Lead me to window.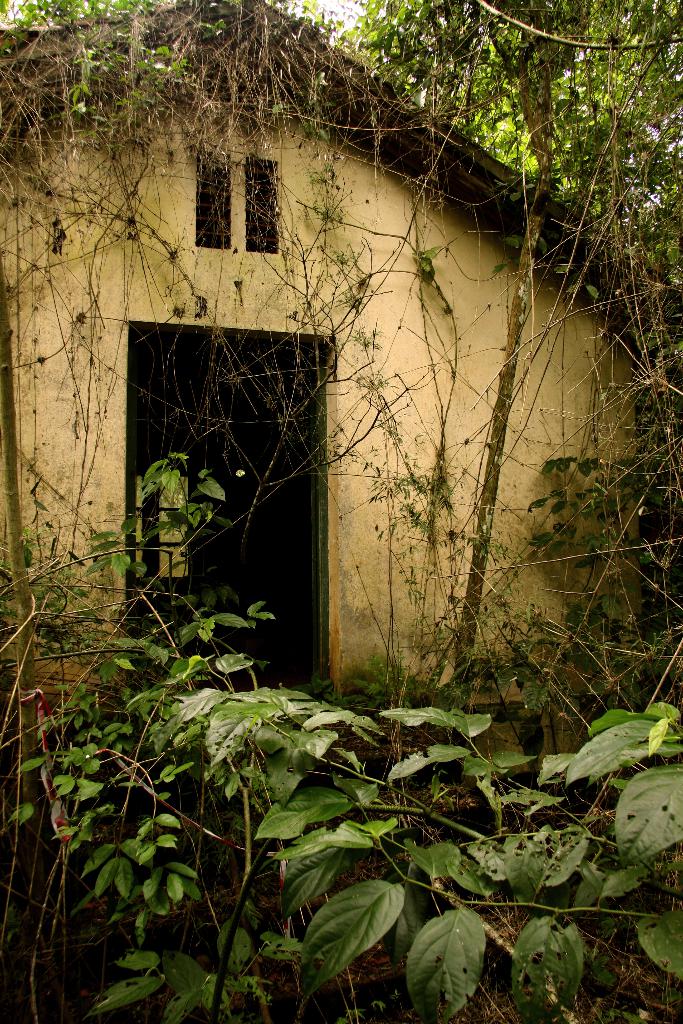
Lead to <region>190, 140, 232, 252</region>.
